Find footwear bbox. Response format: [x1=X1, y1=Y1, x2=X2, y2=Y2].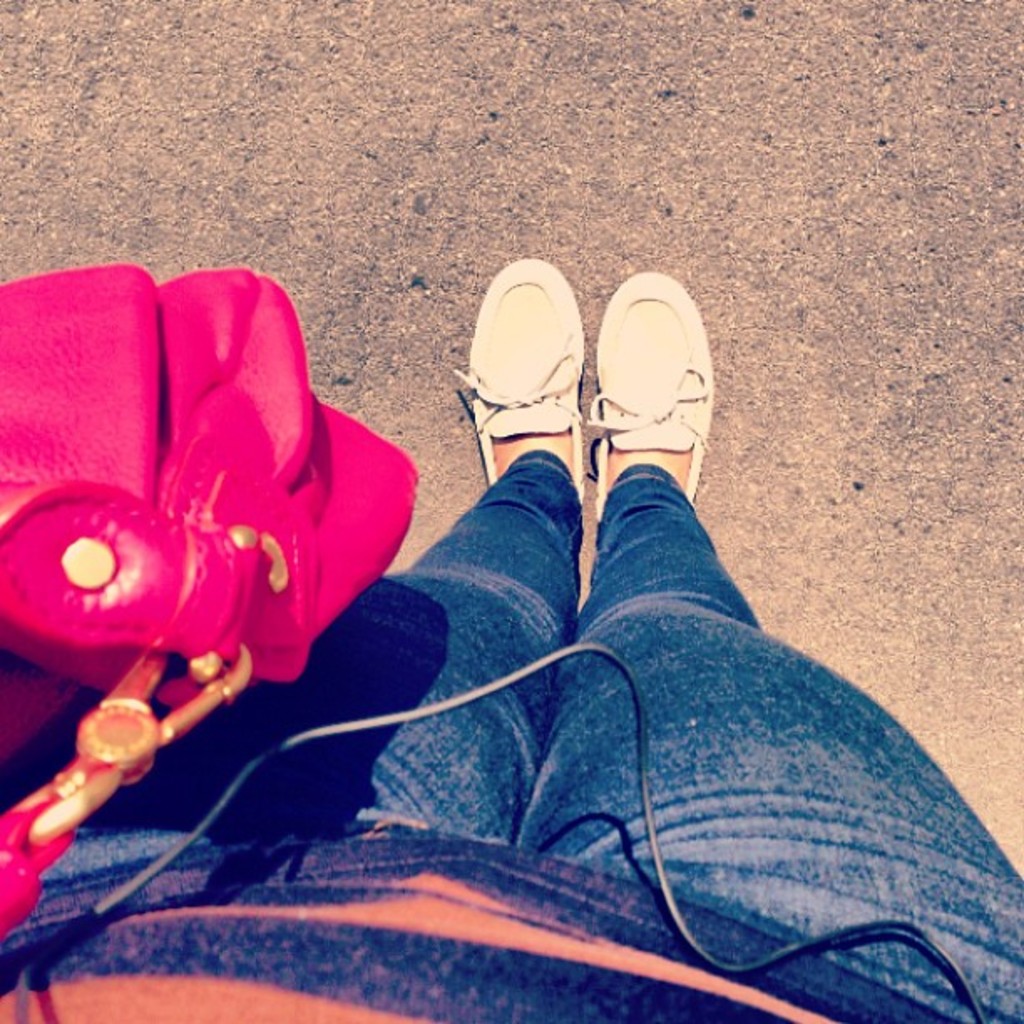
[x1=452, y1=249, x2=597, y2=525].
